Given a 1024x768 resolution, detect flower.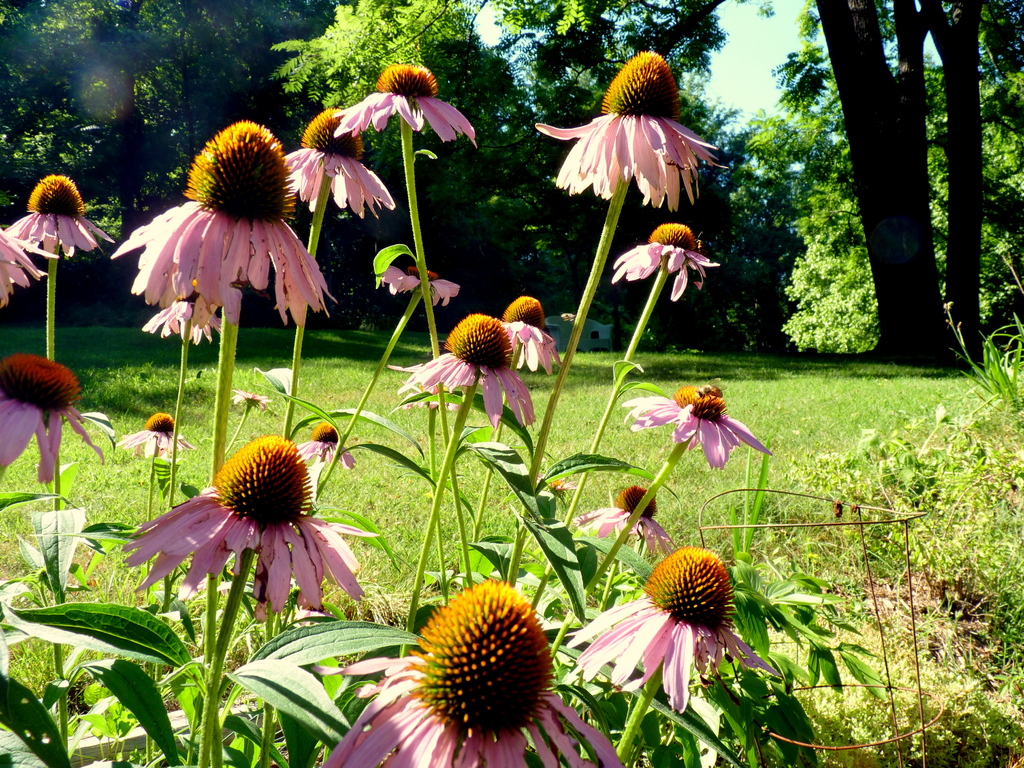
(left=230, top=388, right=271, bottom=404).
